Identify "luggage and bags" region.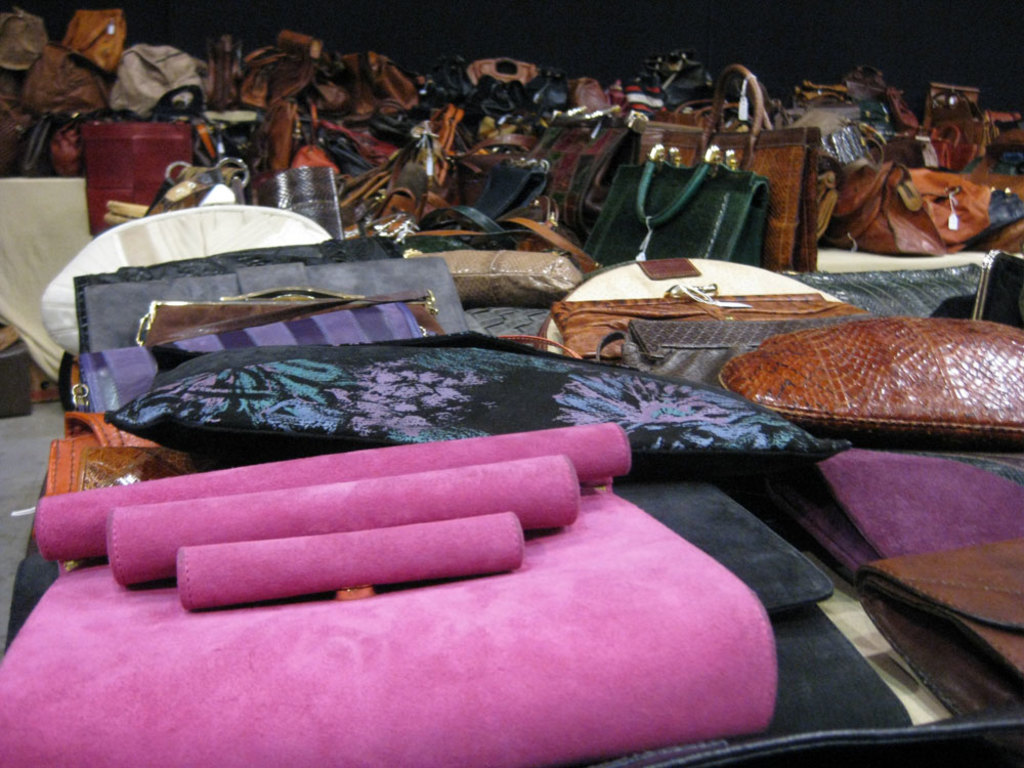
Region: left=132, top=284, right=451, bottom=351.
